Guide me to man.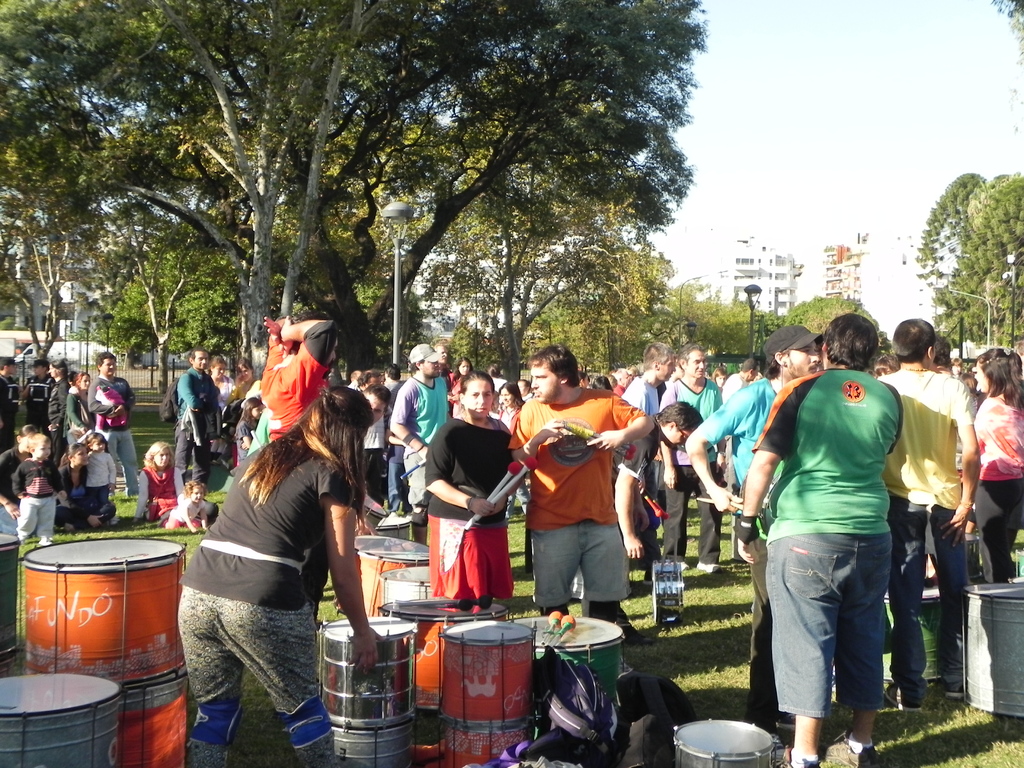
Guidance: (left=171, top=348, right=223, bottom=508).
